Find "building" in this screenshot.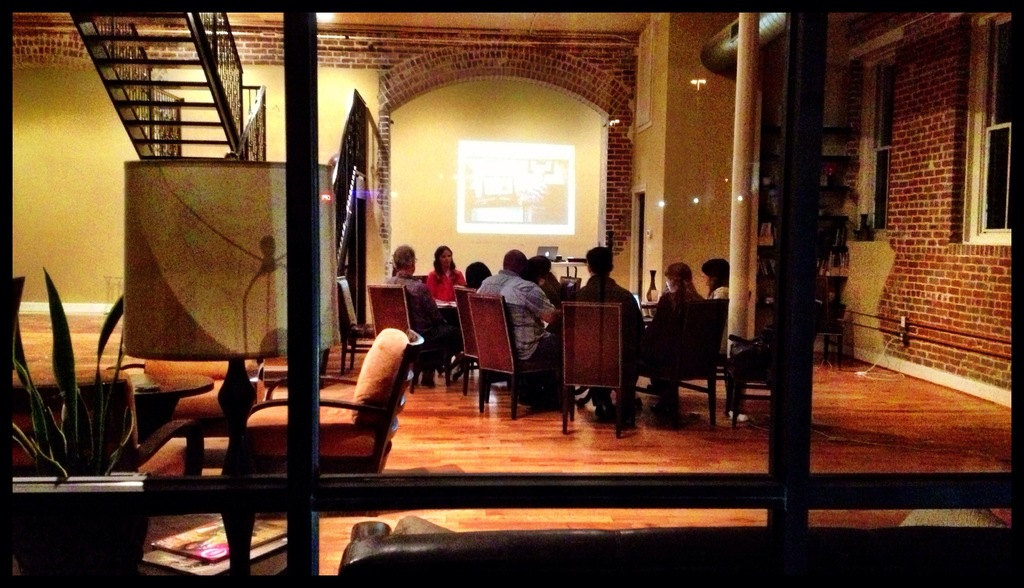
The bounding box for "building" is x1=1 y1=0 x2=1023 y2=587.
